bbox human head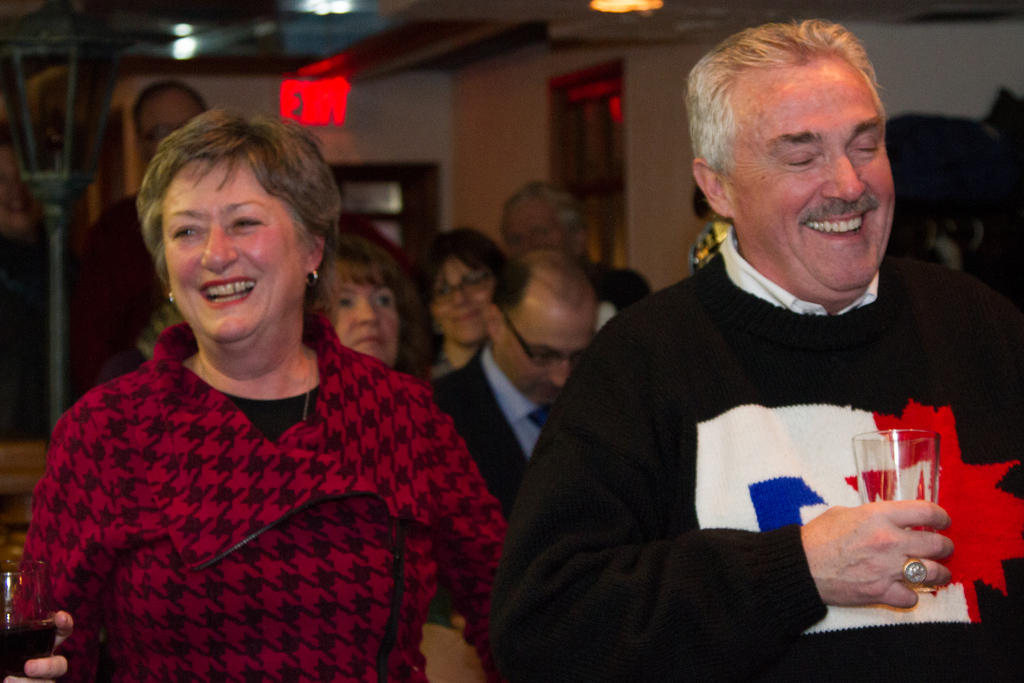
Rect(119, 110, 339, 339)
